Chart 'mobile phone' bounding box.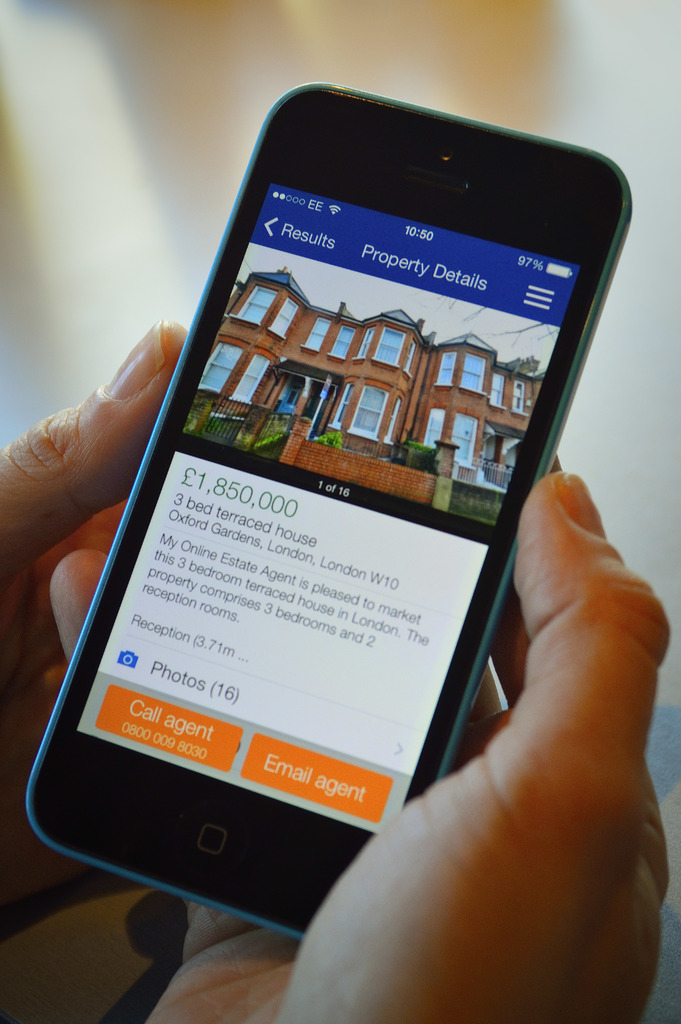
Charted: {"x1": 31, "y1": 84, "x2": 634, "y2": 971}.
